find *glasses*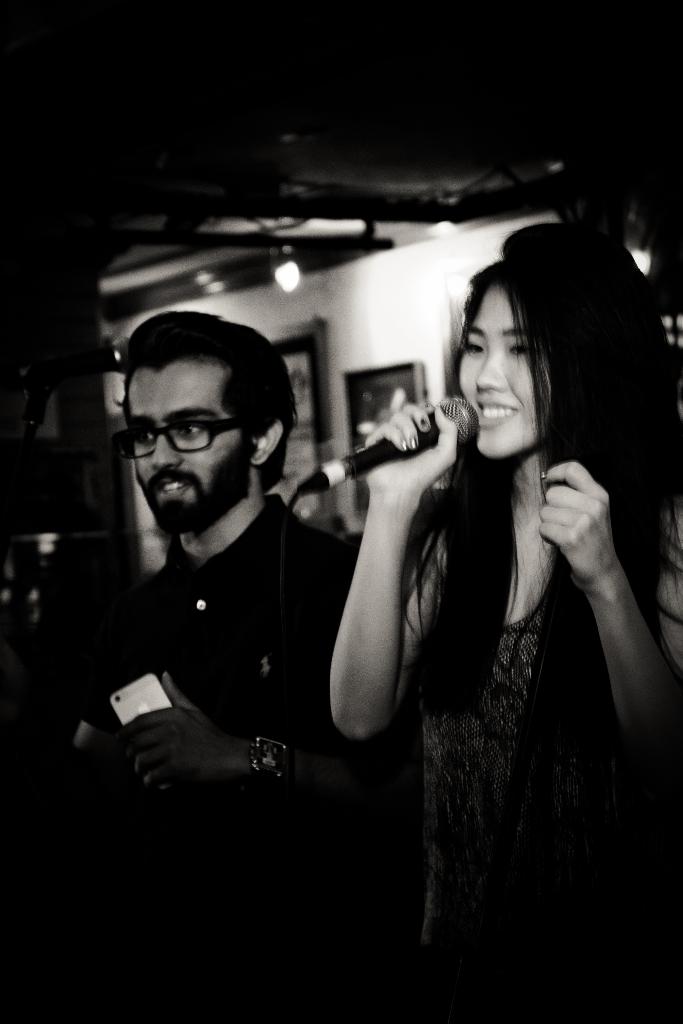
crop(115, 412, 268, 460)
